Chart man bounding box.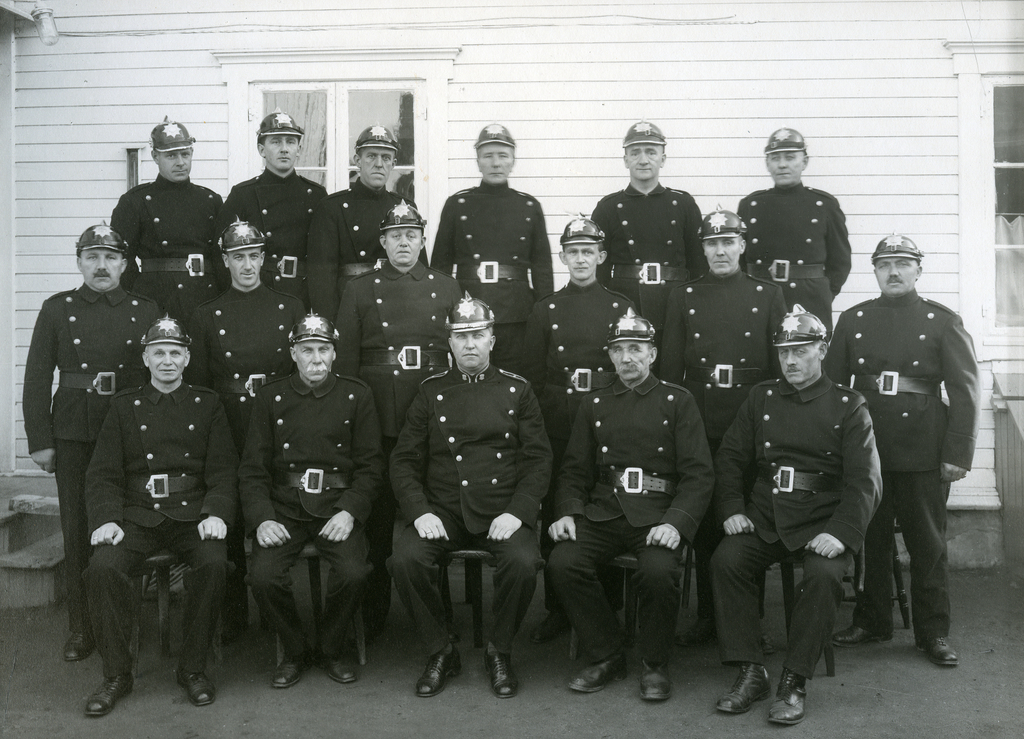
Charted: left=583, top=123, right=708, bottom=397.
